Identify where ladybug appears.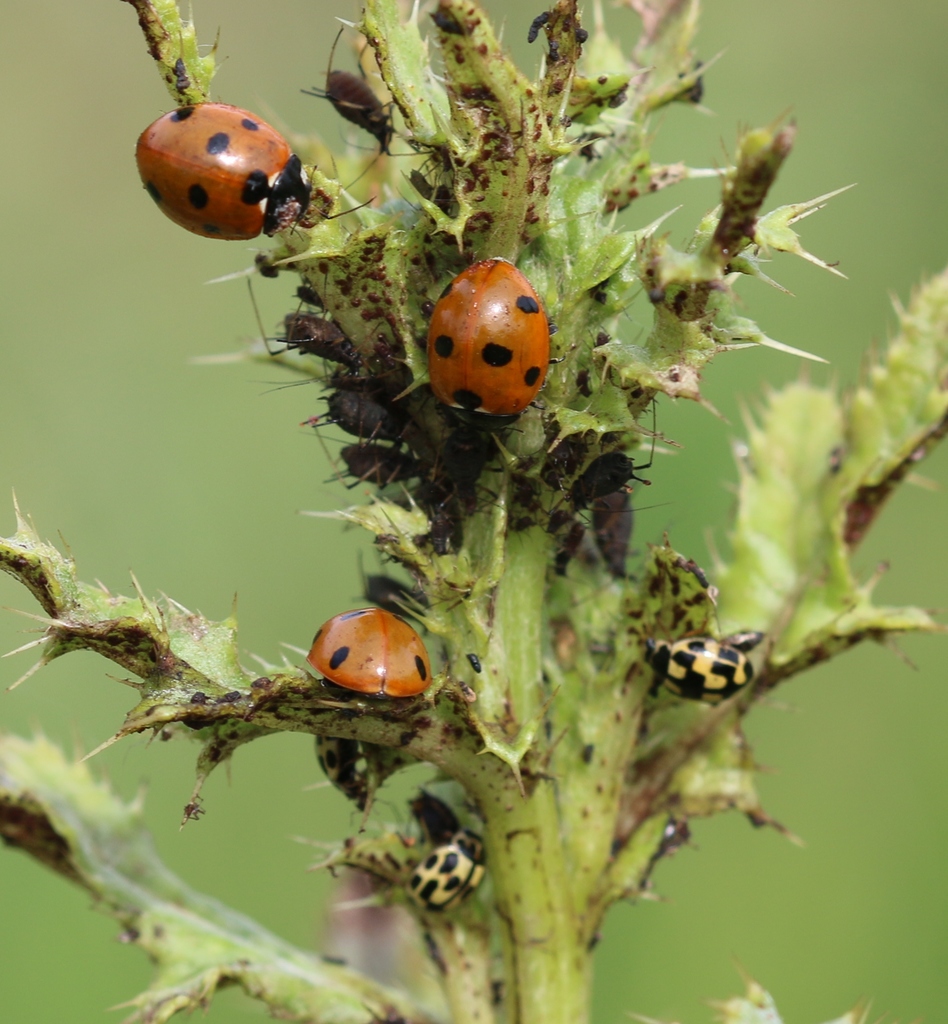
Appears at 406:829:489:920.
